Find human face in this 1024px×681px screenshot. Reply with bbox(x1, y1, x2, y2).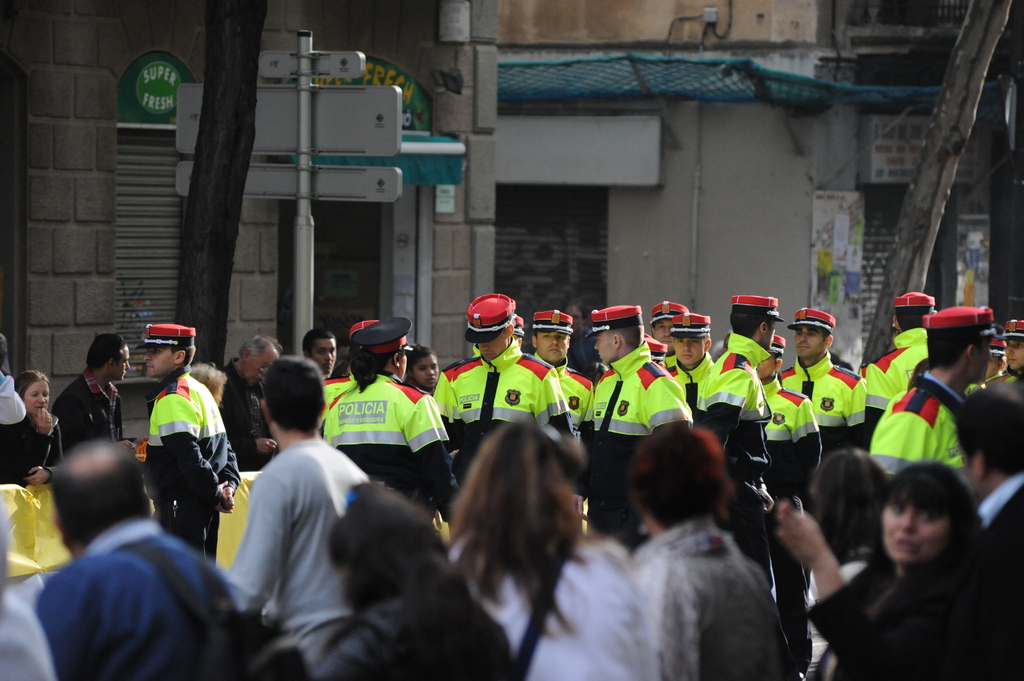
bbox(792, 328, 824, 353).
